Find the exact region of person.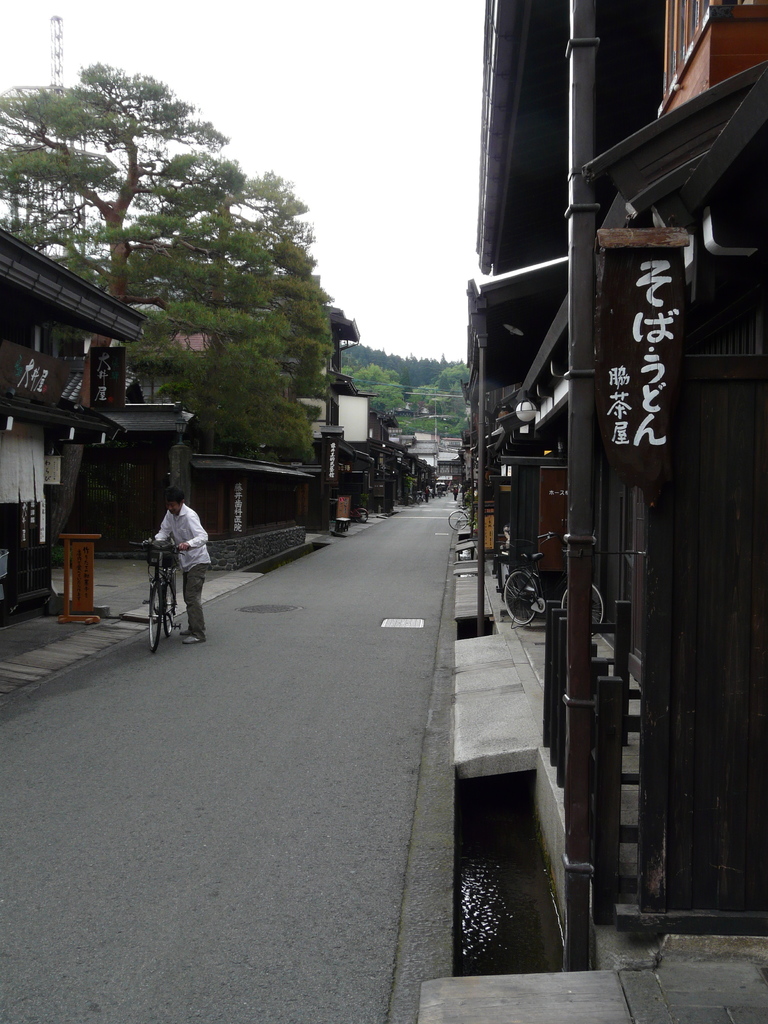
Exact region: bbox=(144, 499, 207, 654).
